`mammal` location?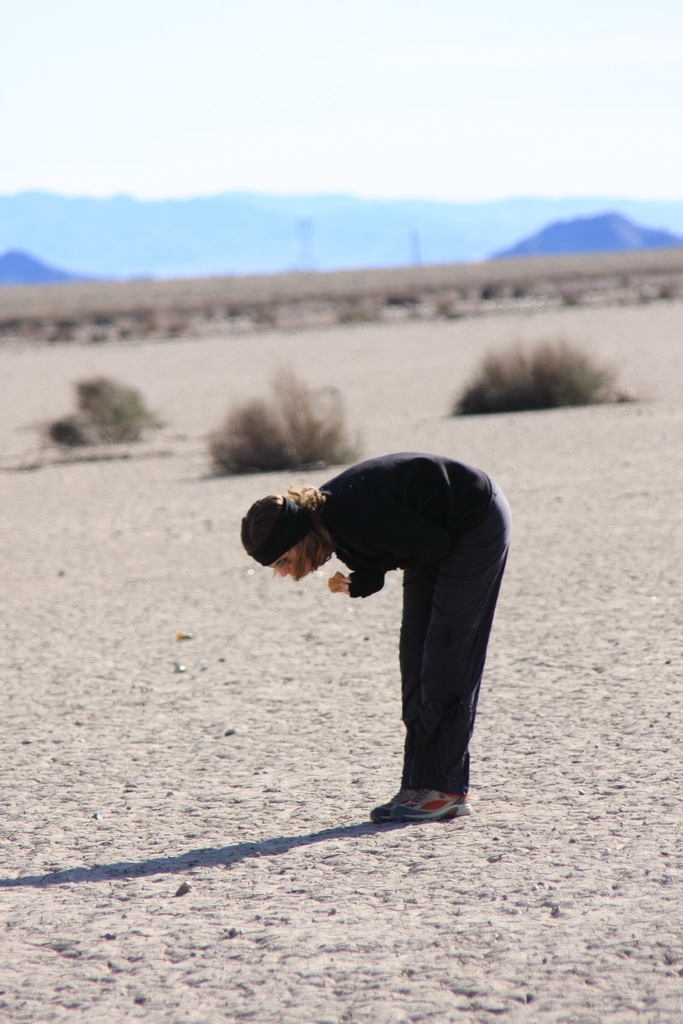
237, 450, 514, 828
